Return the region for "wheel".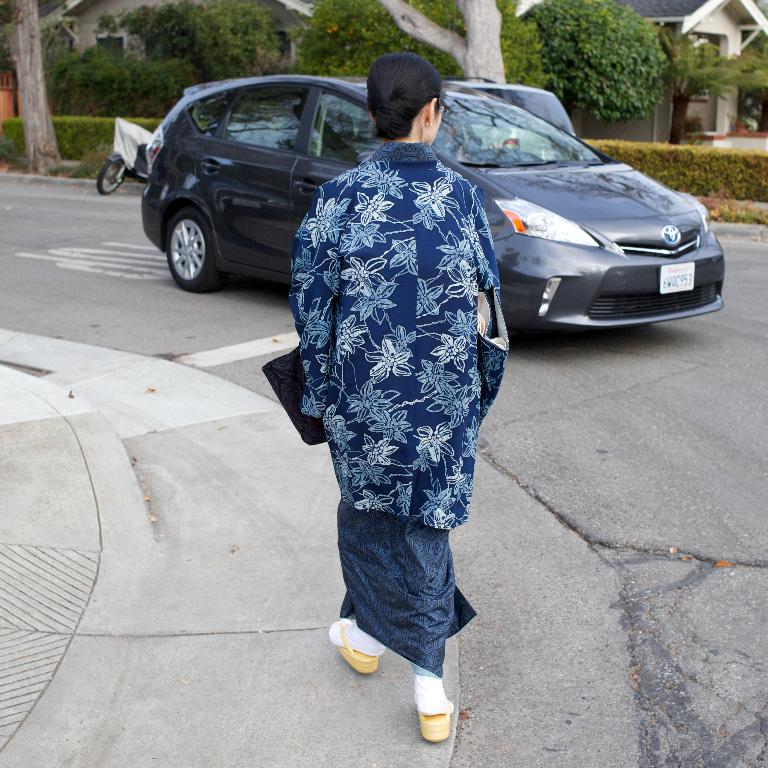
156:180:225:279.
